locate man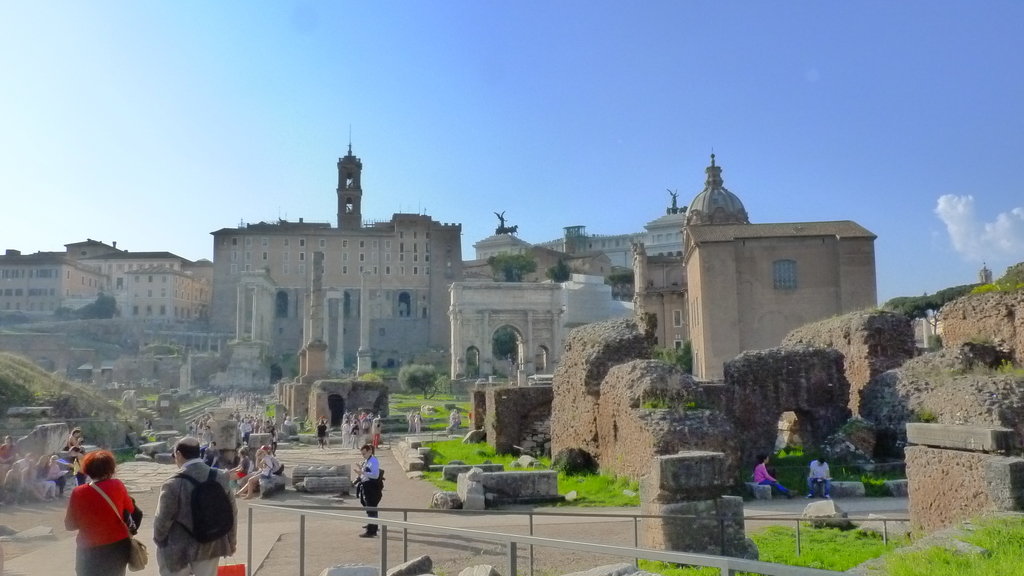
rect(352, 440, 377, 538)
